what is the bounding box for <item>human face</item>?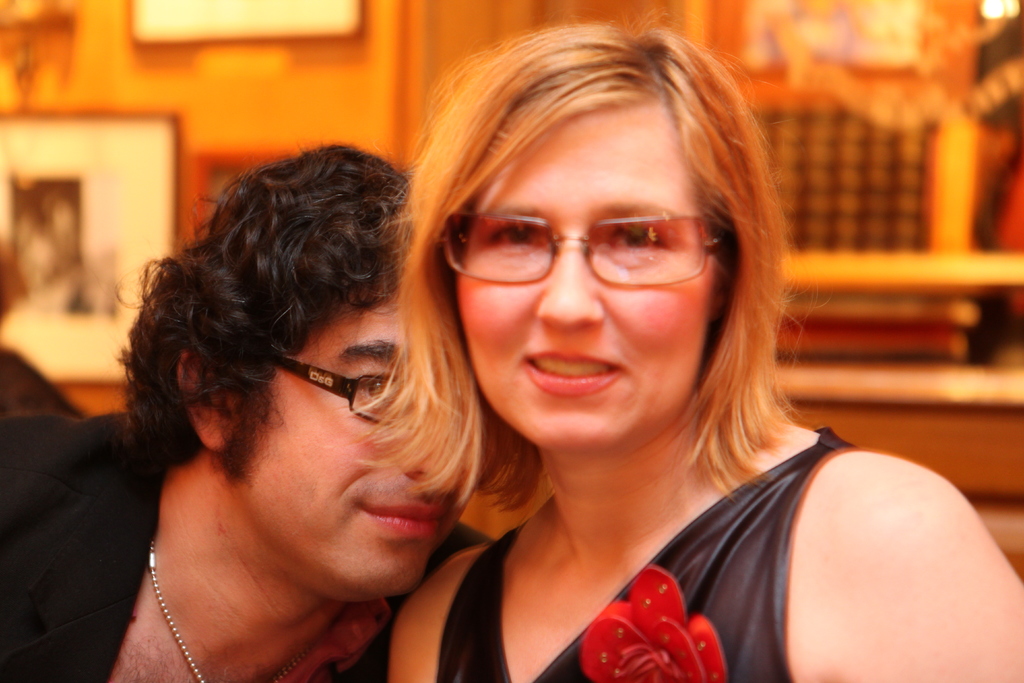
x1=458, y1=104, x2=712, y2=449.
